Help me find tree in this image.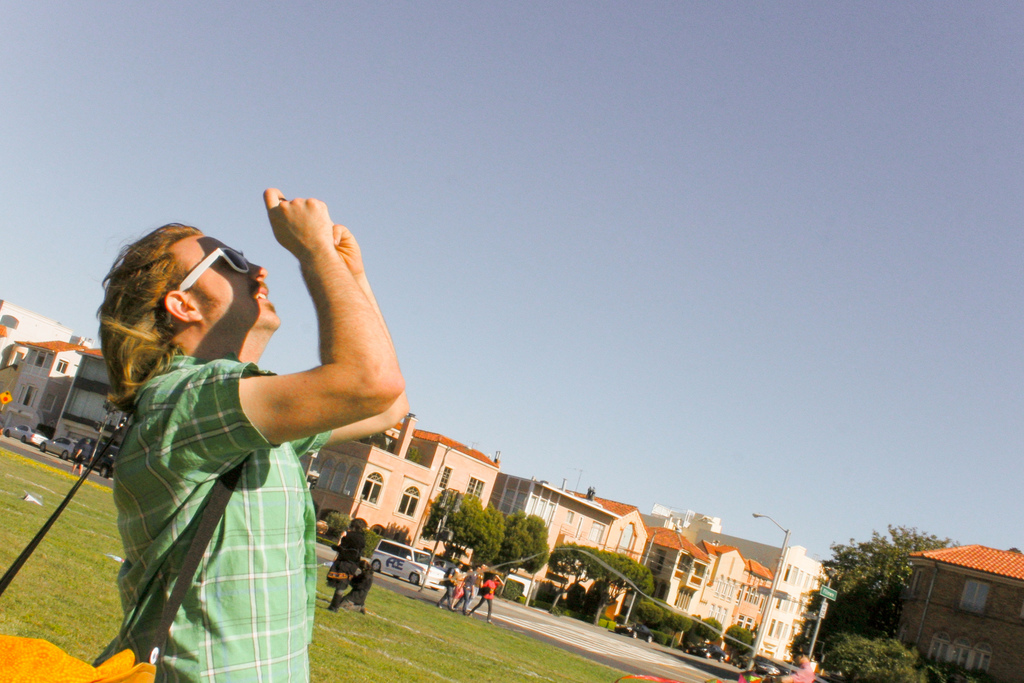
Found it: <region>360, 525, 387, 564</region>.
